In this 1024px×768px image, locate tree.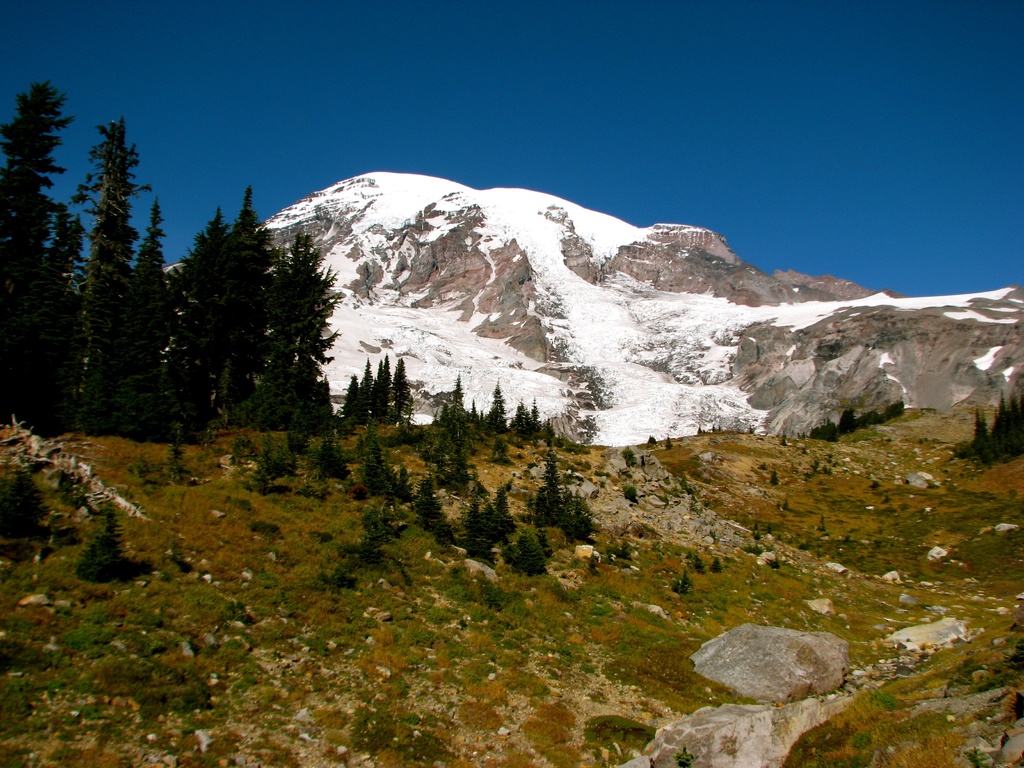
Bounding box: region(620, 445, 636, 467).
